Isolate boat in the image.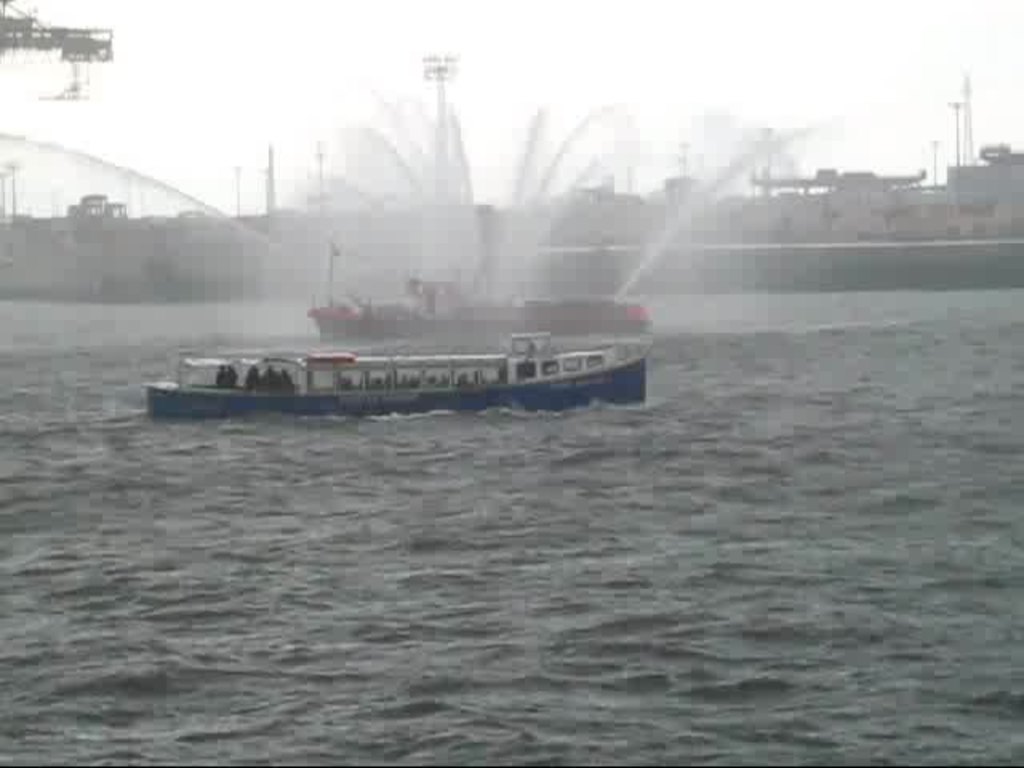
Isolated region: crop(142, 328, 653, 410).
